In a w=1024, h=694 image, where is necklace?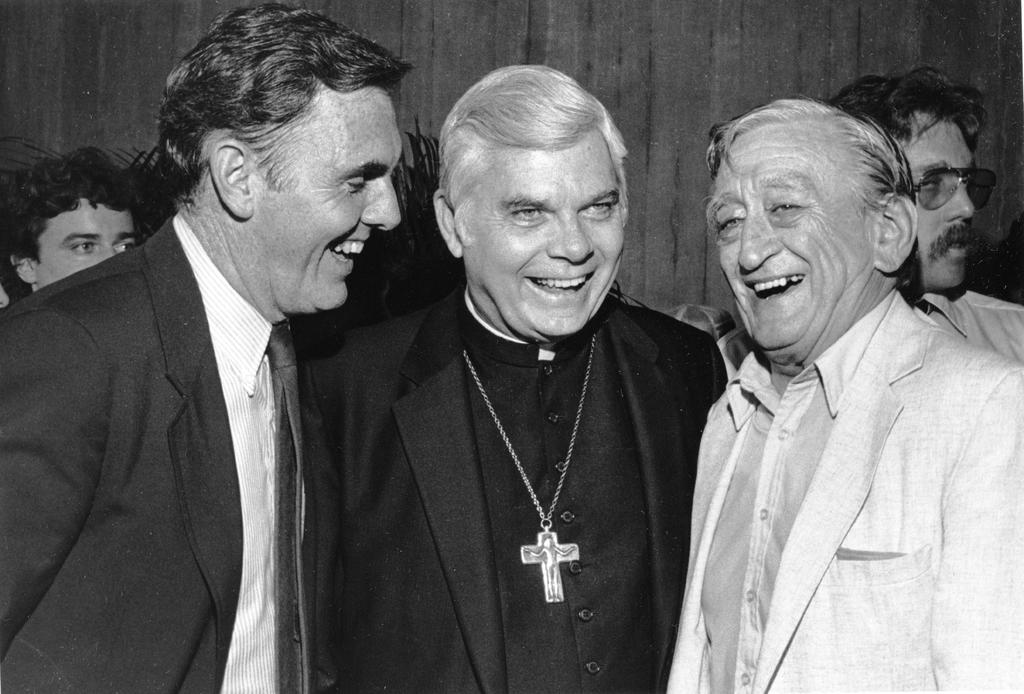
BBox(461, 324, 604, 610).
